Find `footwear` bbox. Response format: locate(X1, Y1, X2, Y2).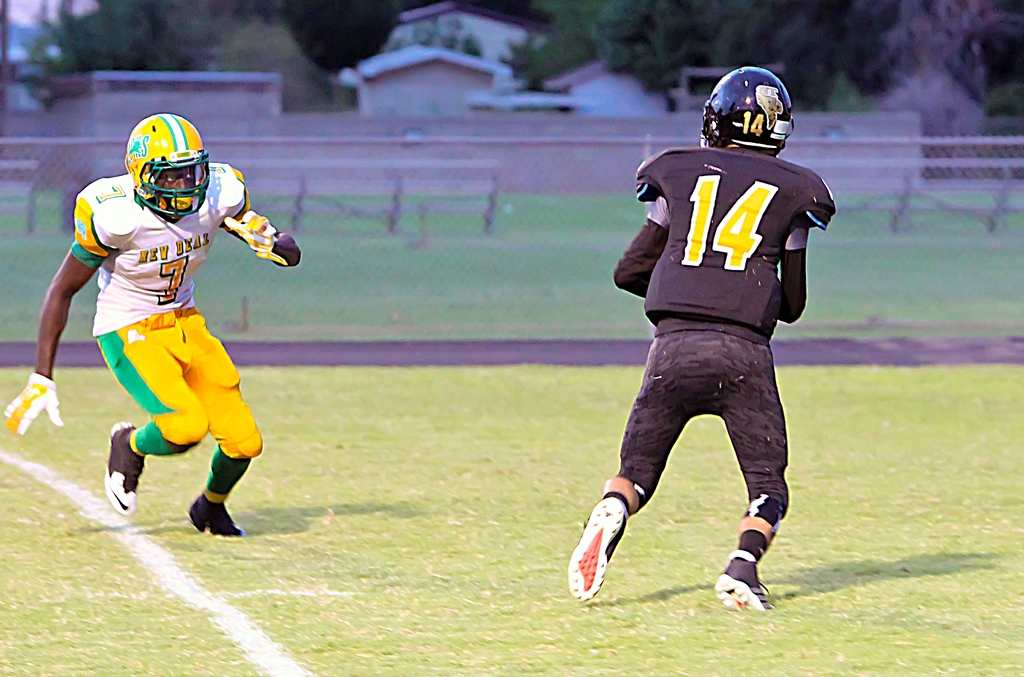
locate(186, 495, 244, 544).
